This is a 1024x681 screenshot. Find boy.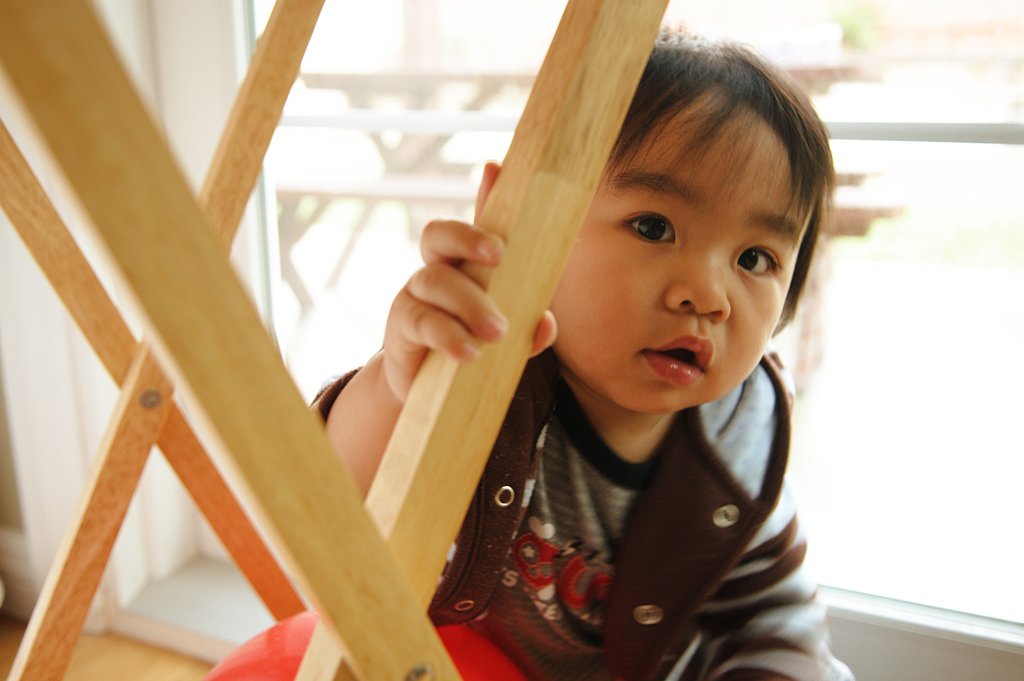
Bounding box: locate(374, 51, 856, 677).
